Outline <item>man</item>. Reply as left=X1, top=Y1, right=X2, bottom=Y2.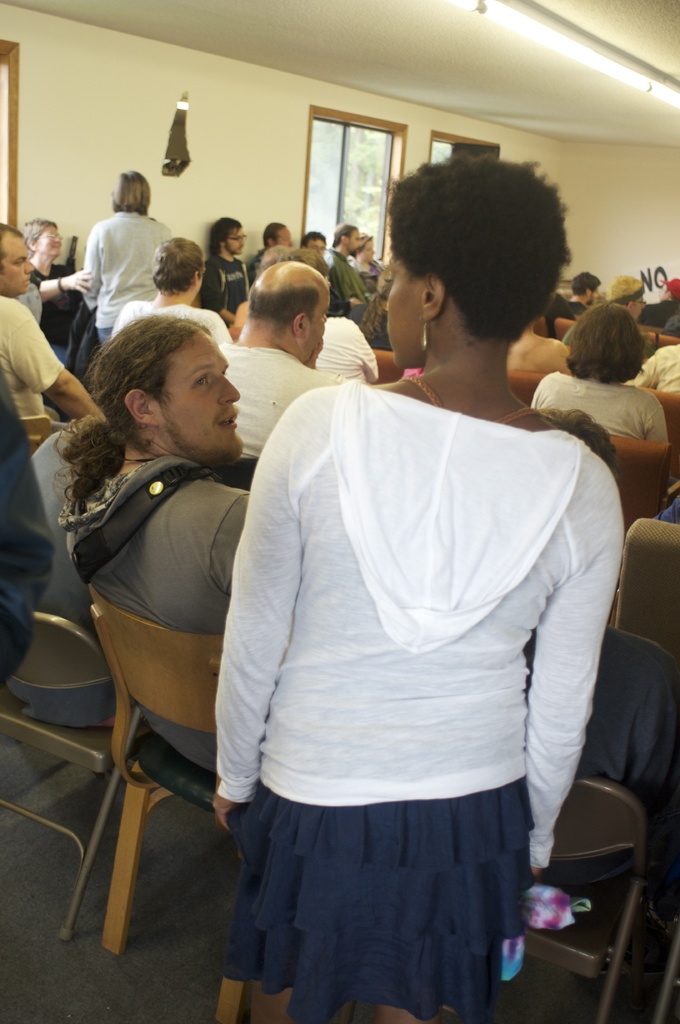
left=608, top=263, right=653, bottom=332.
